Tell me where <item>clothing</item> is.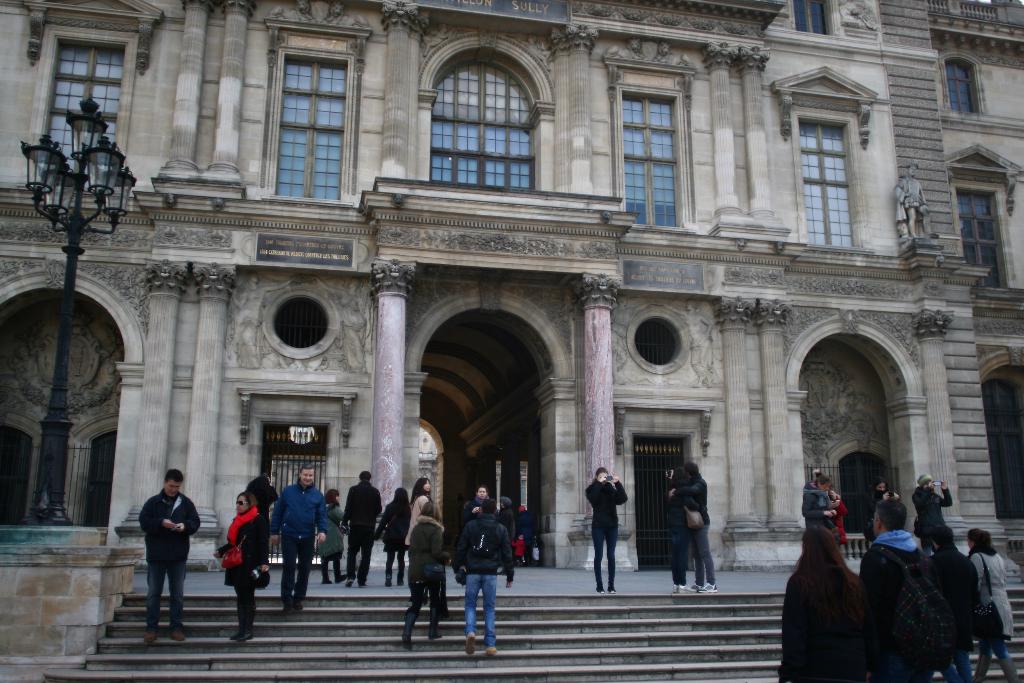
<item>clothing</item> is at <bbox>312, 500, 344, 581</bbox>.
